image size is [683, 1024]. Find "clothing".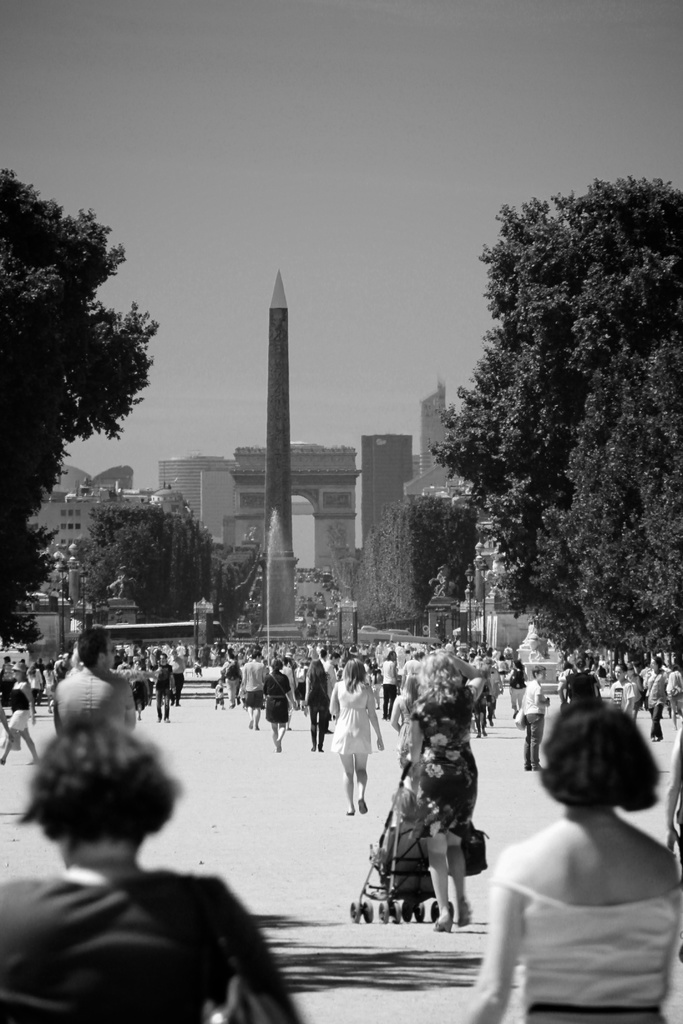
(331,678,367,749).
